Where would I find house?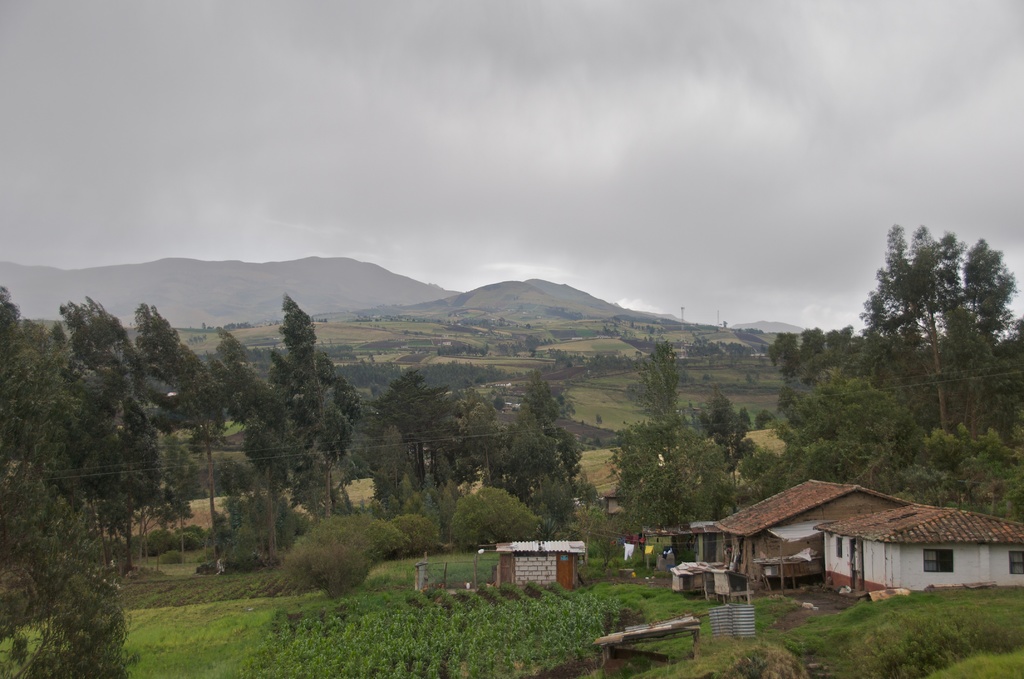
At x1=496, y1=530, x2=588, y2=607.
